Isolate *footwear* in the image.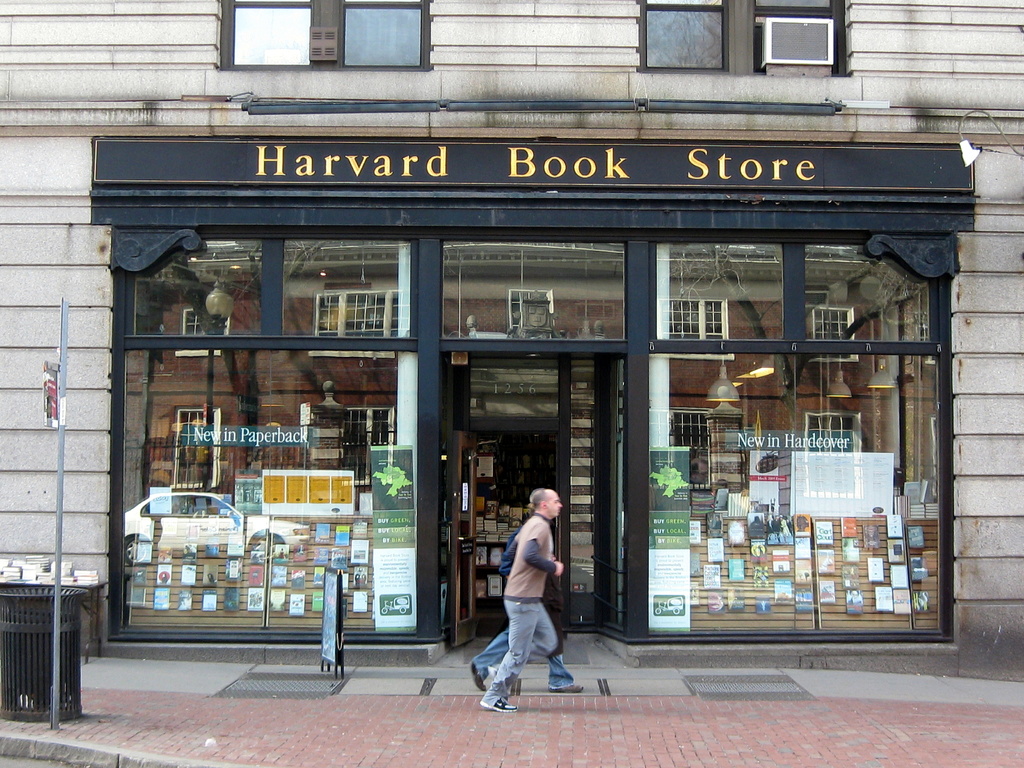
Isolated region: locate(547, 684, 584, 694).
